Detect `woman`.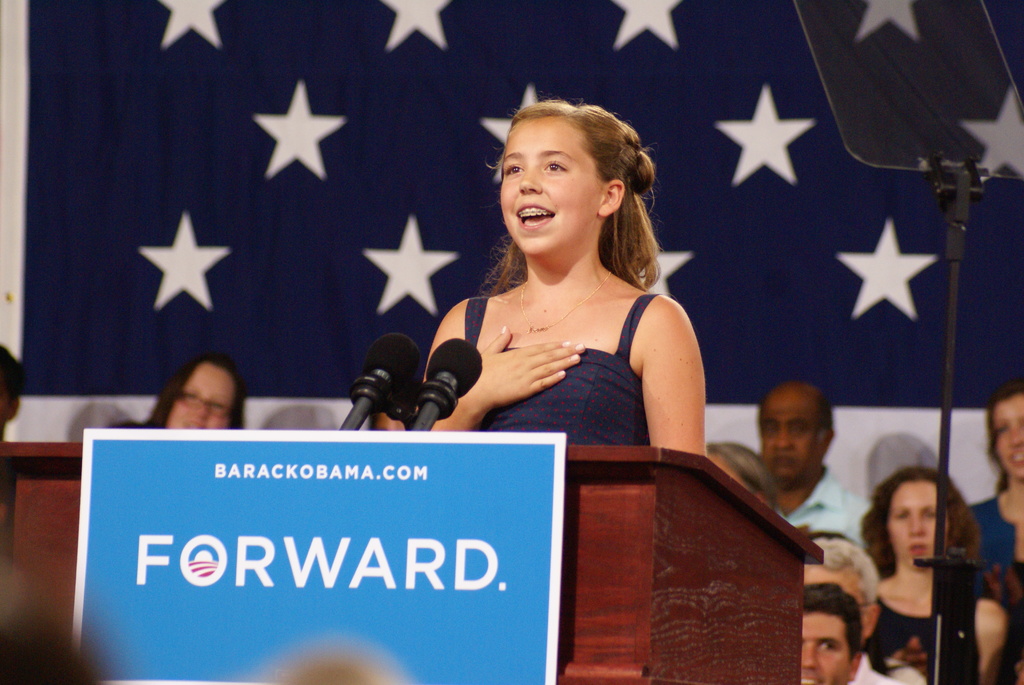
Detected at (left=964, top=392, right=1023, bottom=588).
